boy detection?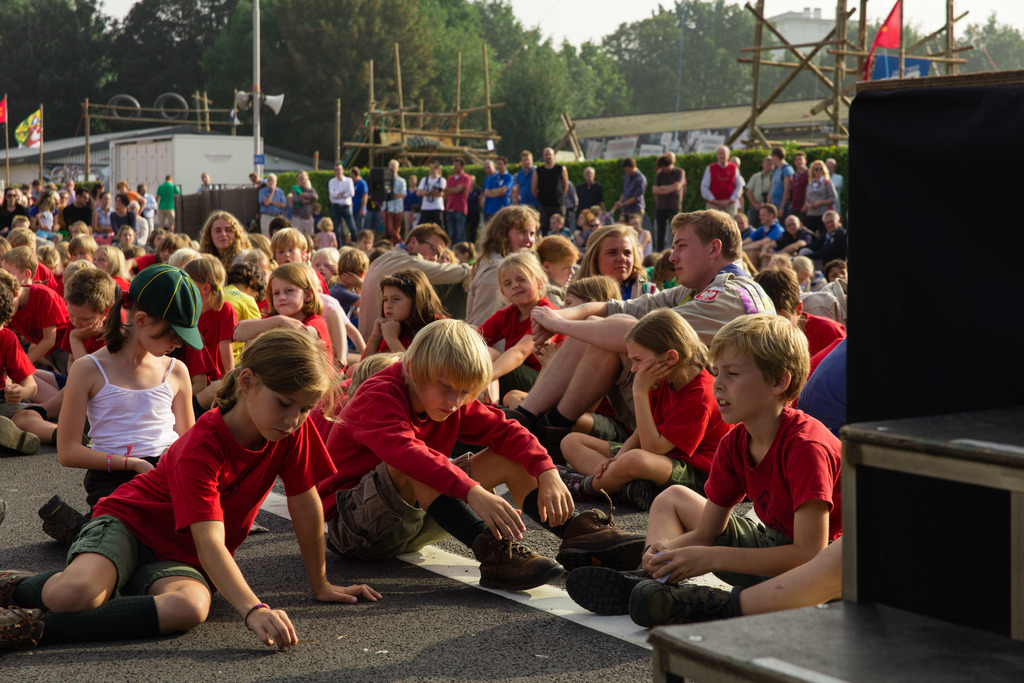
x1=0 y1=240 x2=76 y2=409
